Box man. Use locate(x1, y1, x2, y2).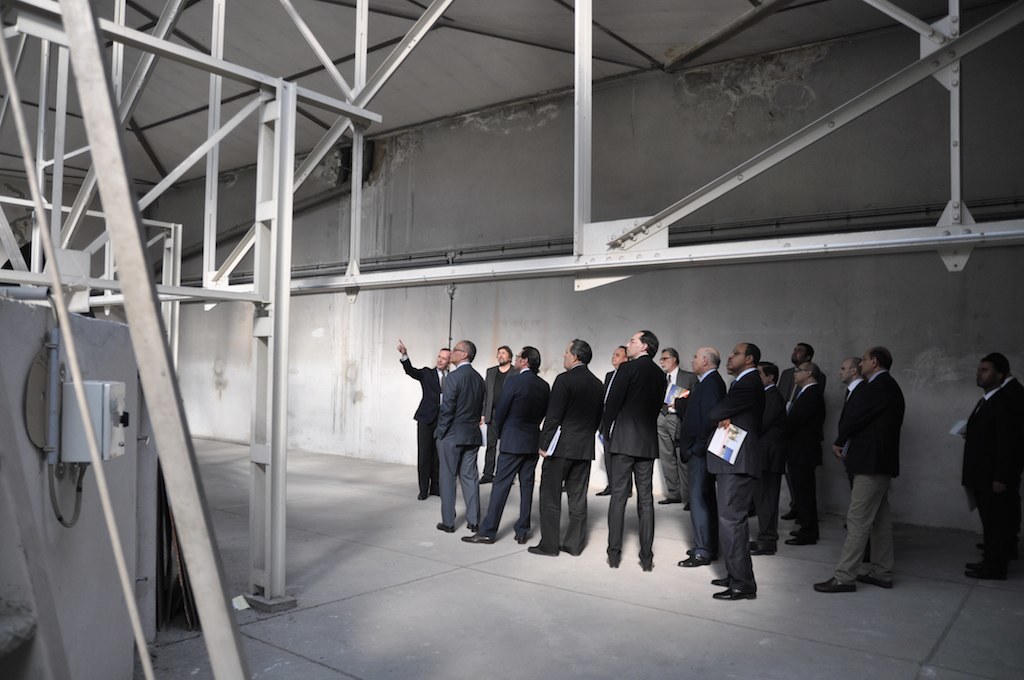
locate(594, 341, 636, 496).
